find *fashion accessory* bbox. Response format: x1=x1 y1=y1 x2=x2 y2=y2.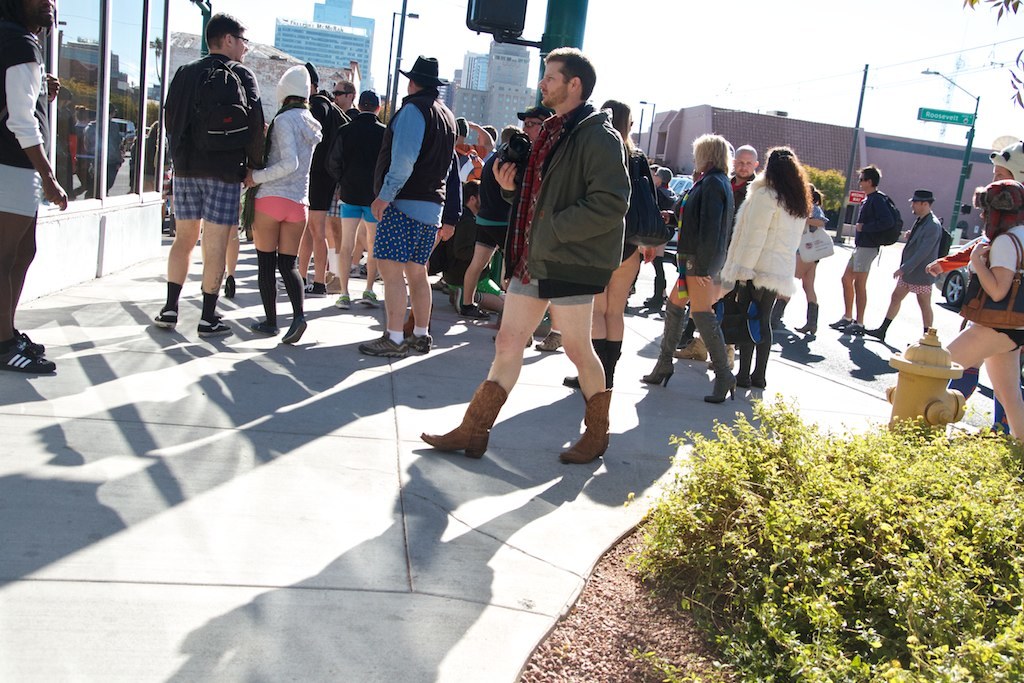
x1=395 y1=53 x2=451 y2=93.
